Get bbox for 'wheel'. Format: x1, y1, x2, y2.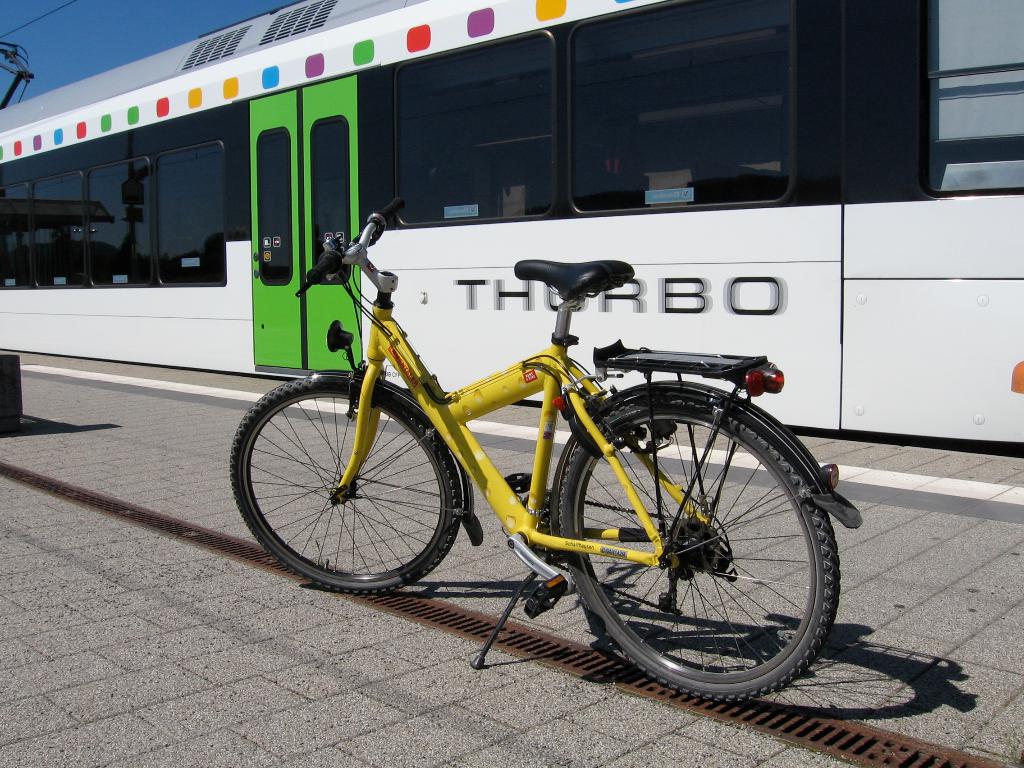
228, 376, 456, 602.
